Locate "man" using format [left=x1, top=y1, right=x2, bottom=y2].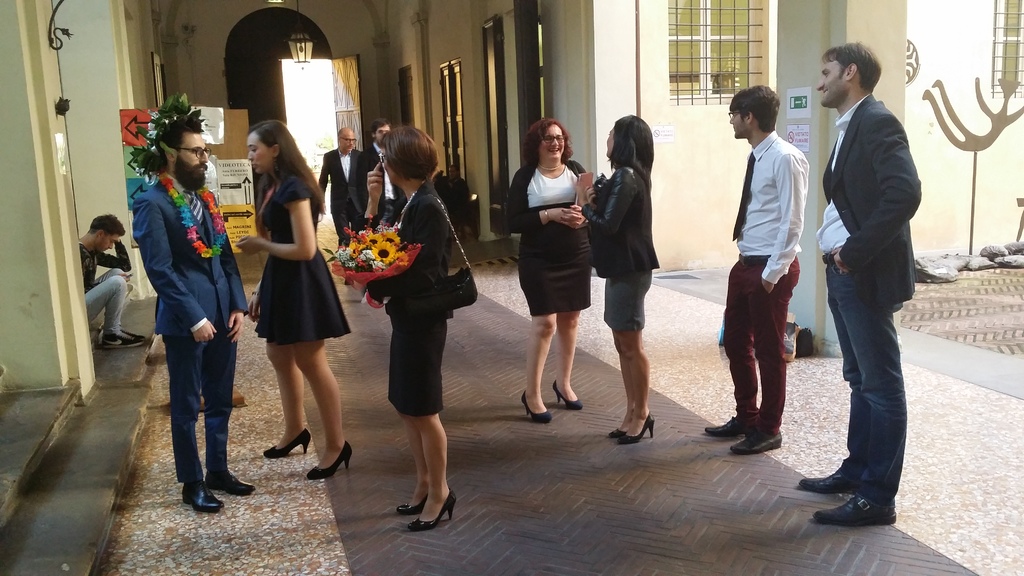
[left=698, top=85, right=812, bottom=458].
